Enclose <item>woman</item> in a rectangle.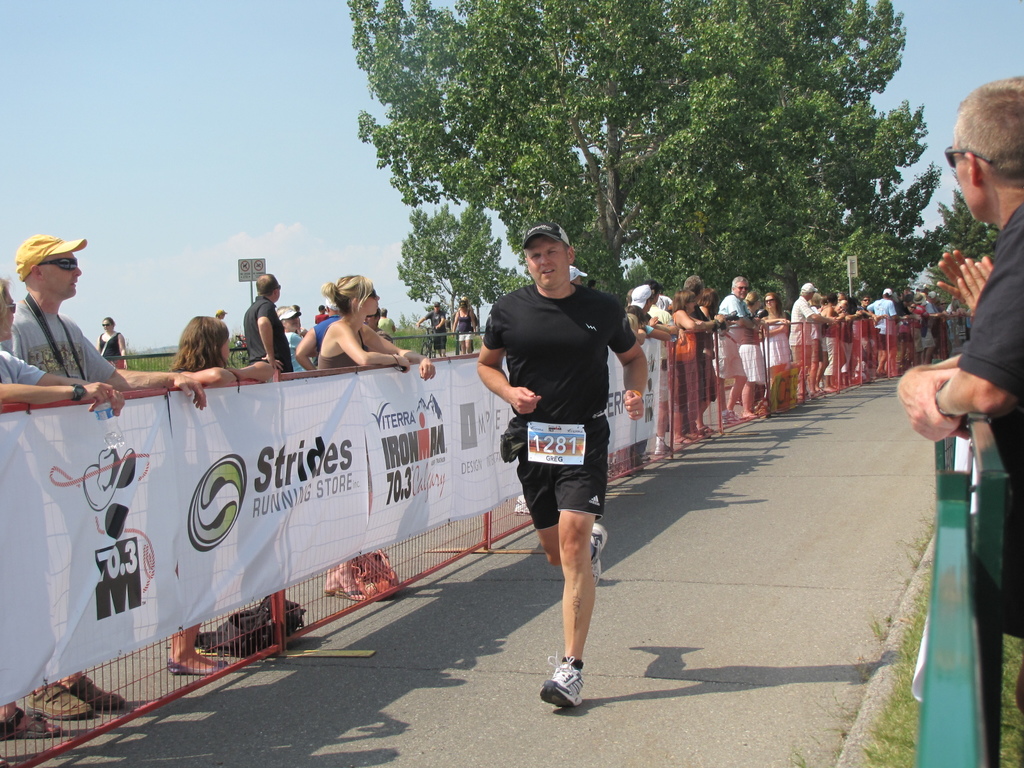
left=312, top=271, right=435, bottom=604.
